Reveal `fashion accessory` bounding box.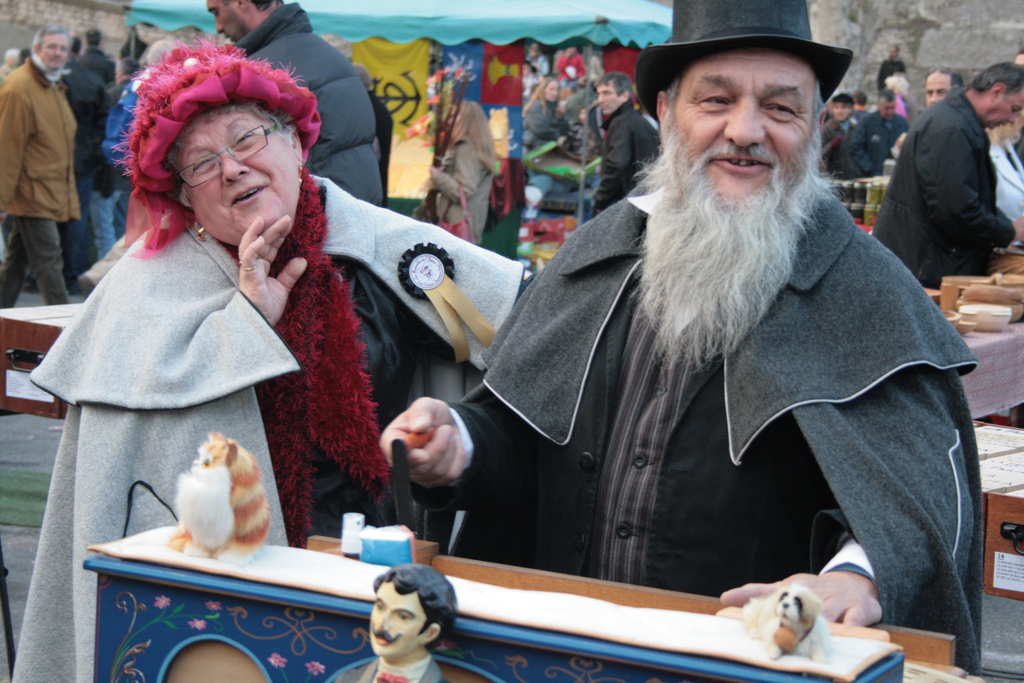
Revealed: Rect(260, 172, 385, 545).
